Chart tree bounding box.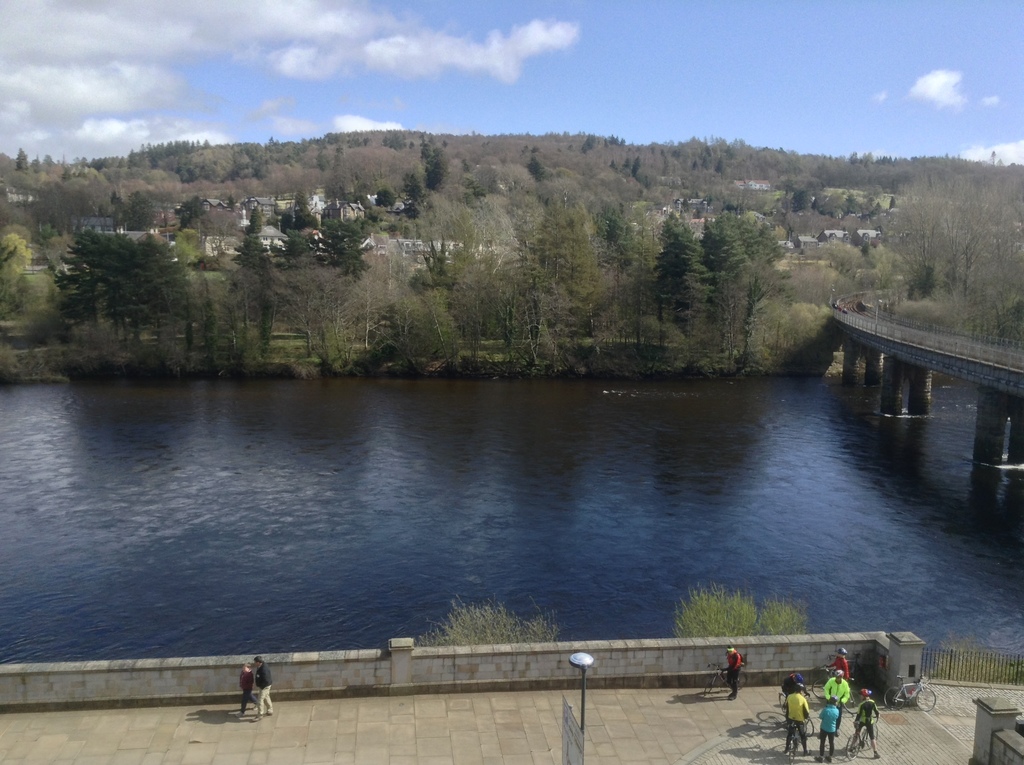
Charted: x1=387, y1=290, x2=474, y2=393.
